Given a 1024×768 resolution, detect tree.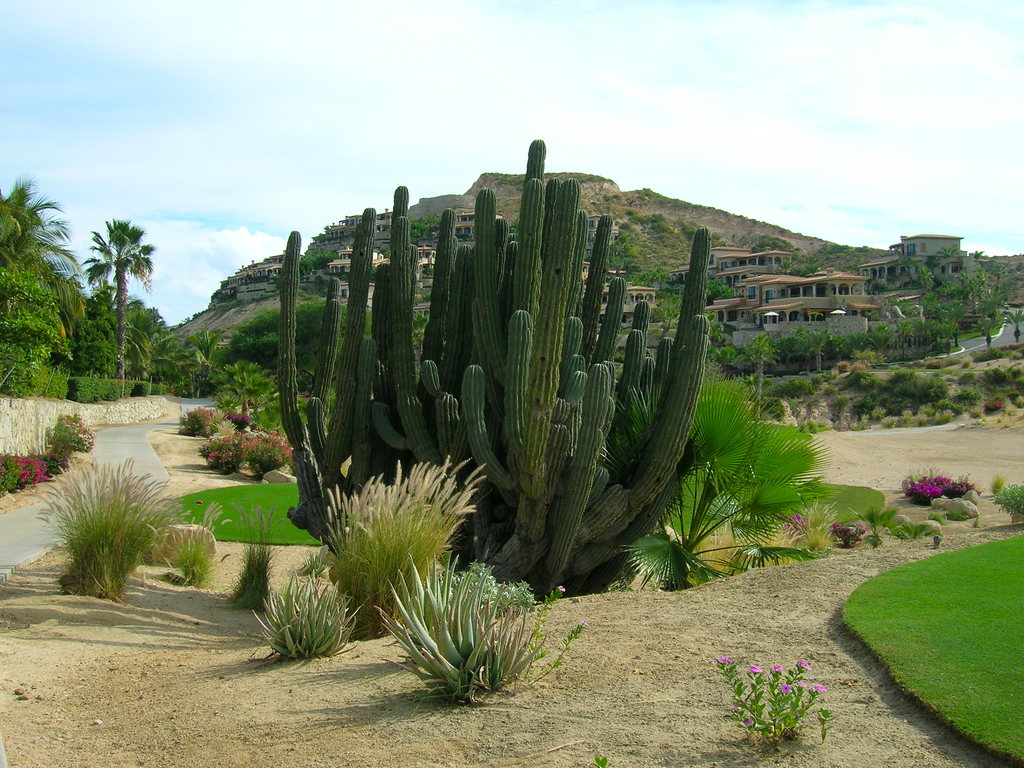
[857,274,891,300].
